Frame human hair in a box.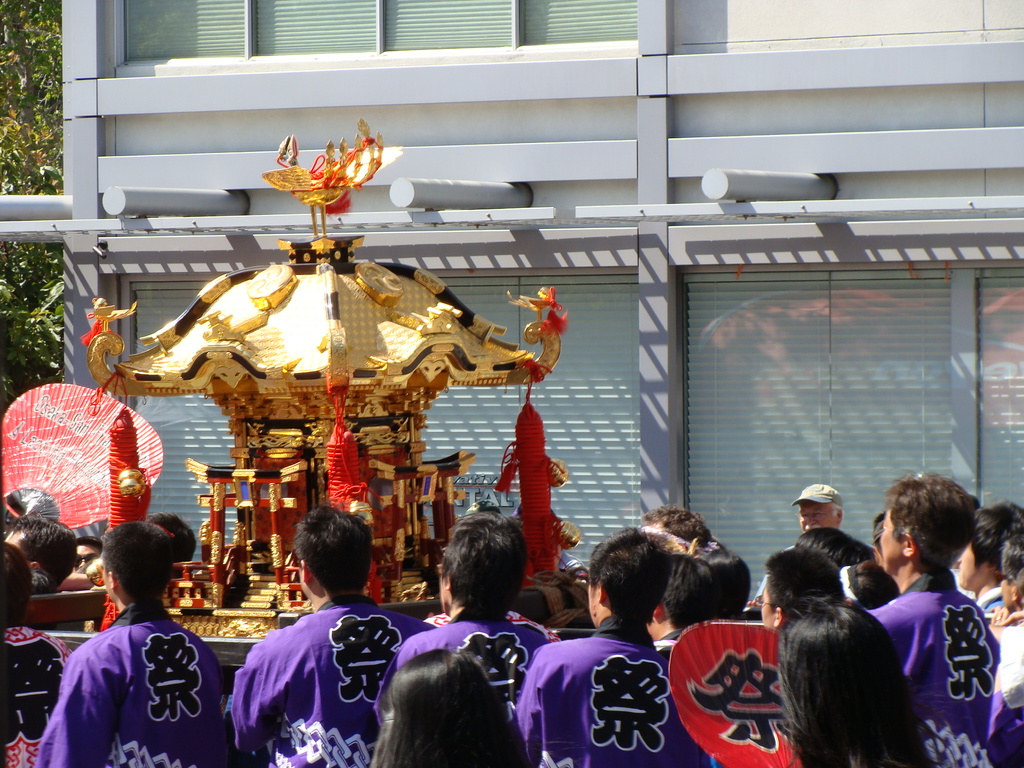
{"left": 662, "top": 554, "right": 716, "bottom": 631}.
